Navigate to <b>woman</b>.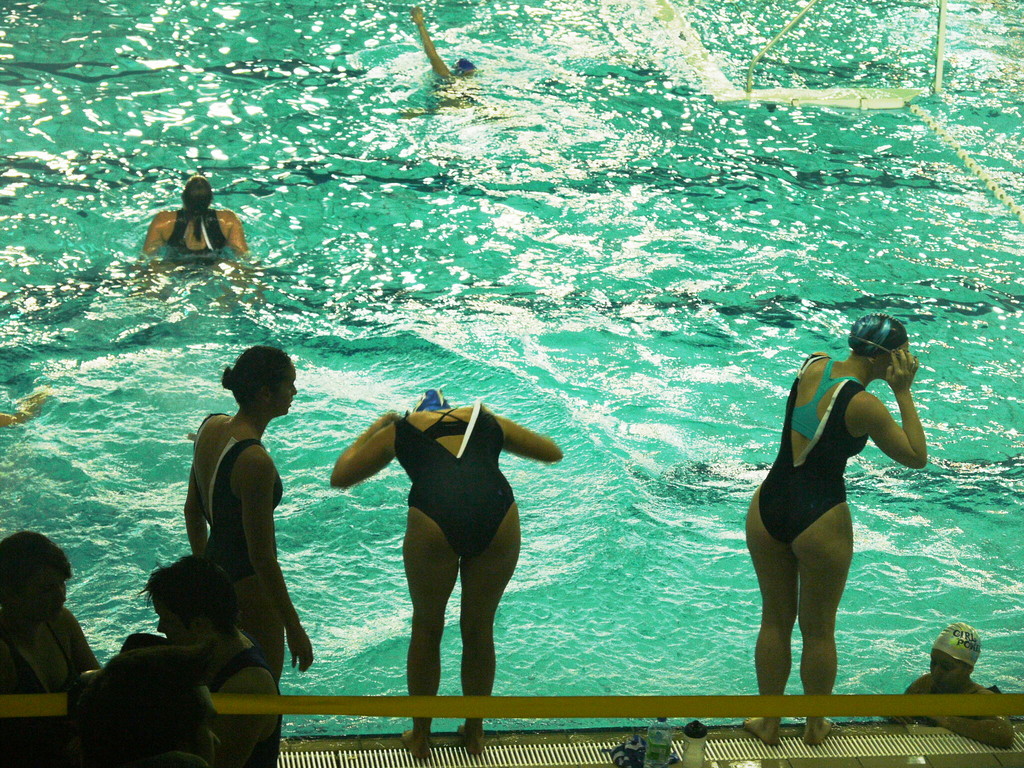
Navigation target: crop(0, 525, 109, 767).
